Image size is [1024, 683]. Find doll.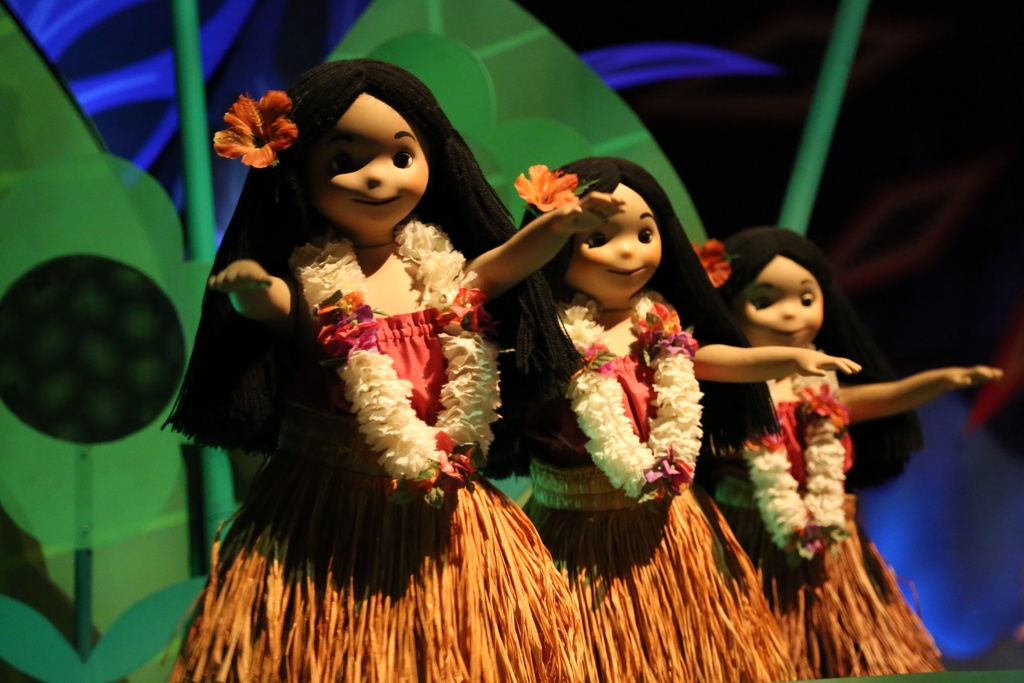
bbox=[177, 56, 646, 666].
